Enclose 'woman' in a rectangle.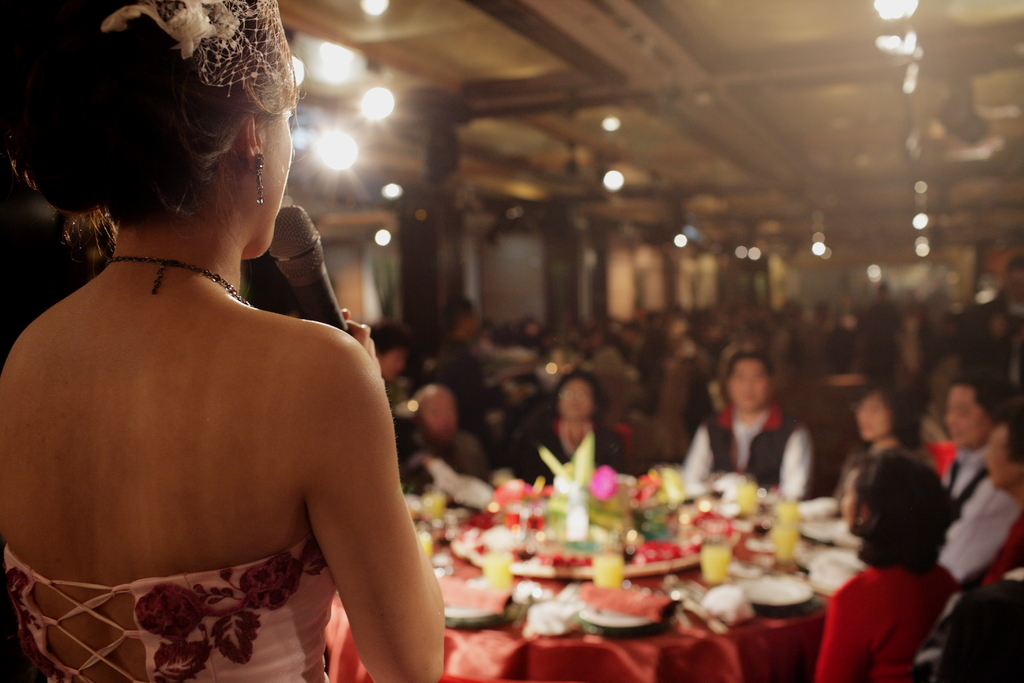
<region>817, 449, 961, 682</region>.
